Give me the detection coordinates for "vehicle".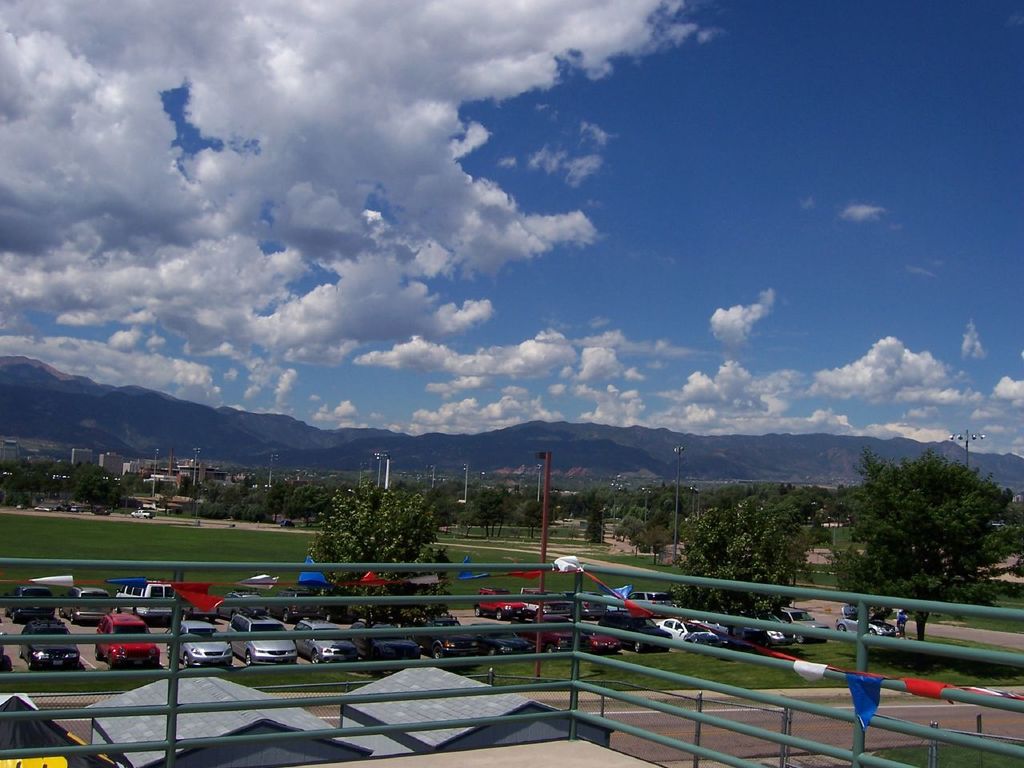
130:506:150:518.
